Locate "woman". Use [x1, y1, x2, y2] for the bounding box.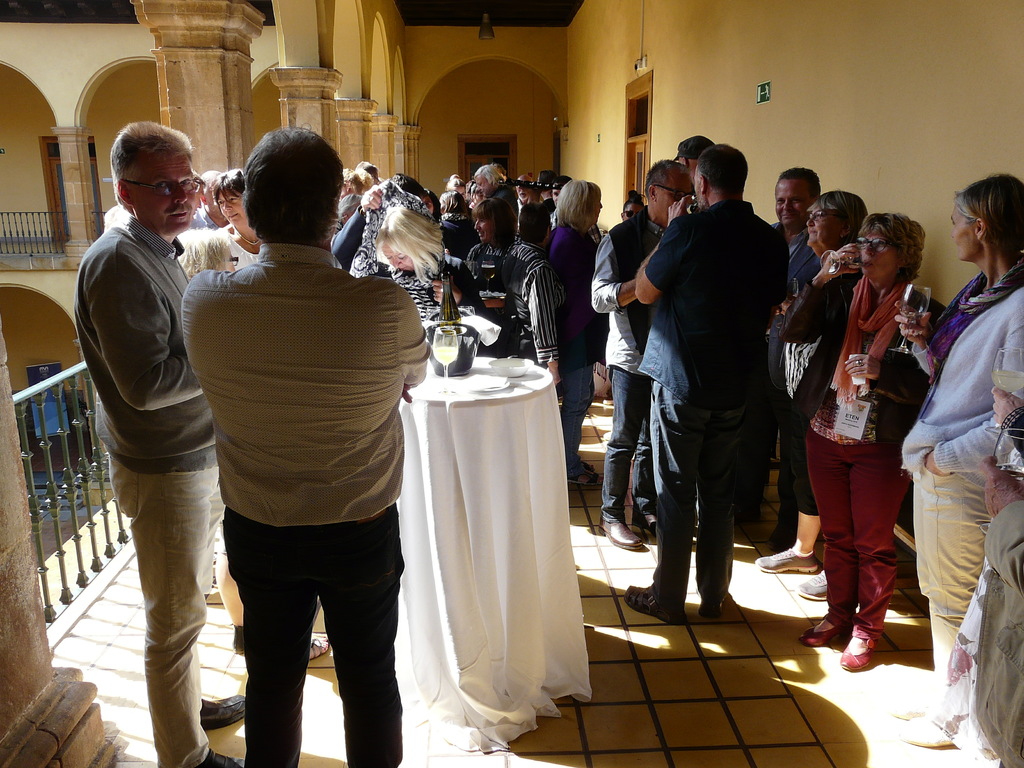
[752, 188, 866, 605].
